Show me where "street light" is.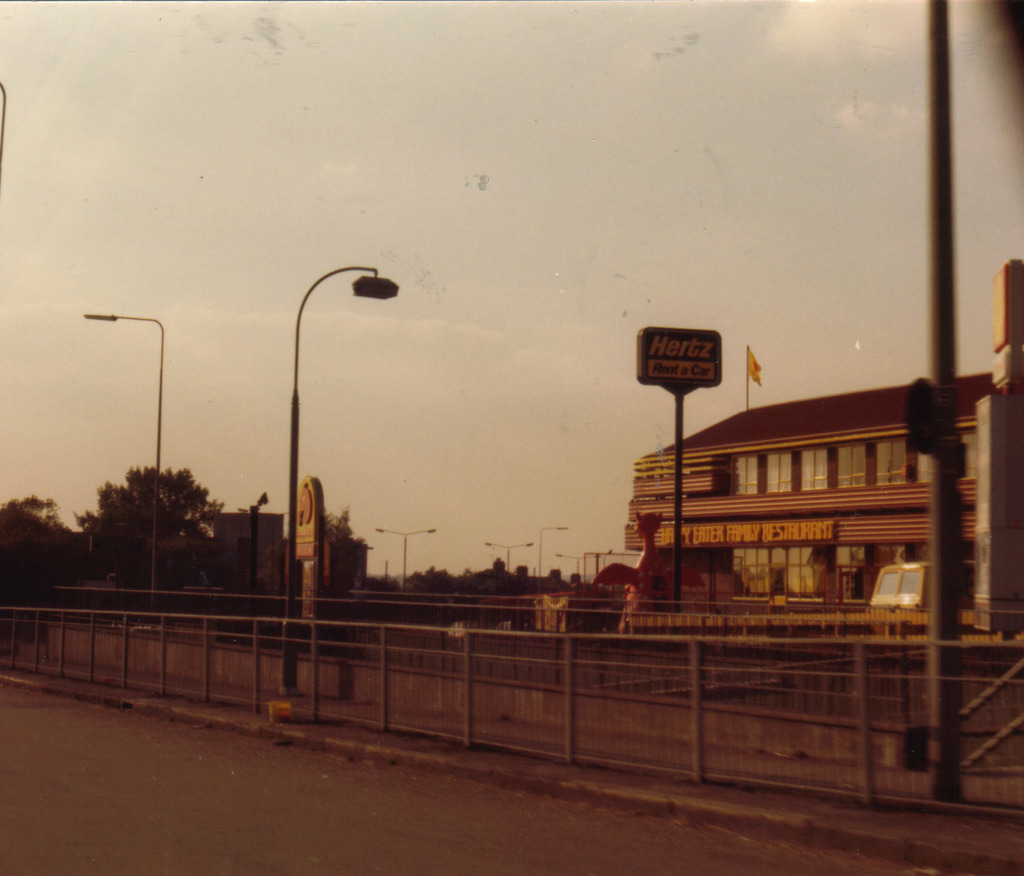
"street light" is at 80/313/162/605.
